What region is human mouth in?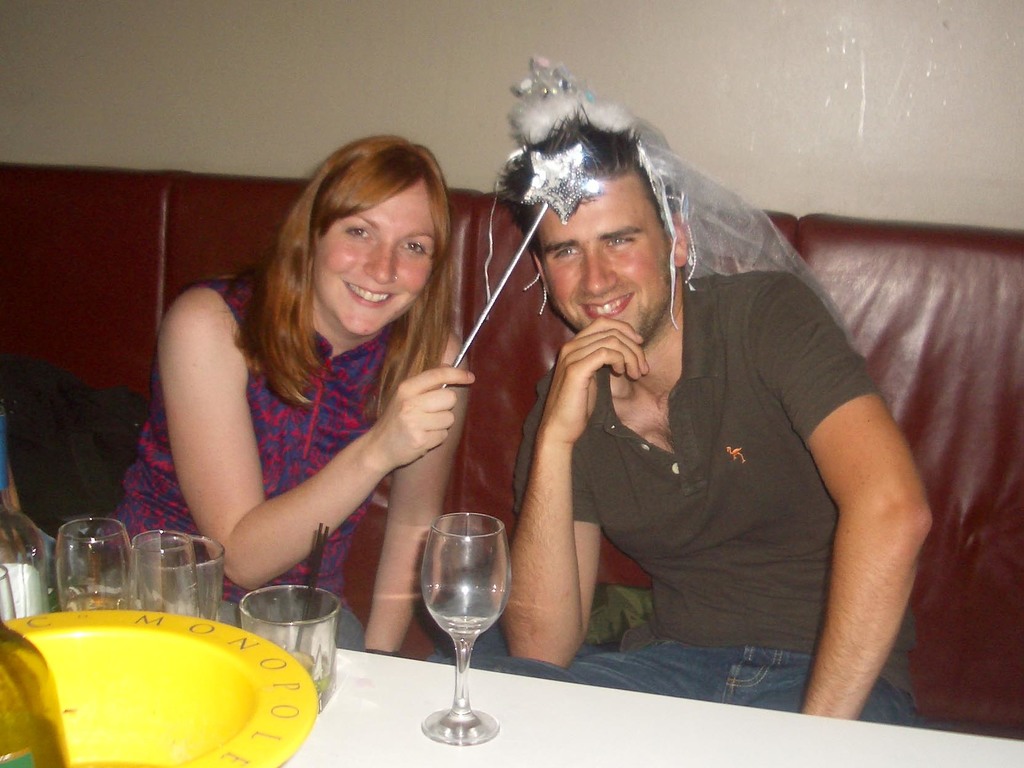
select_region(340, 276, 408, 315).
